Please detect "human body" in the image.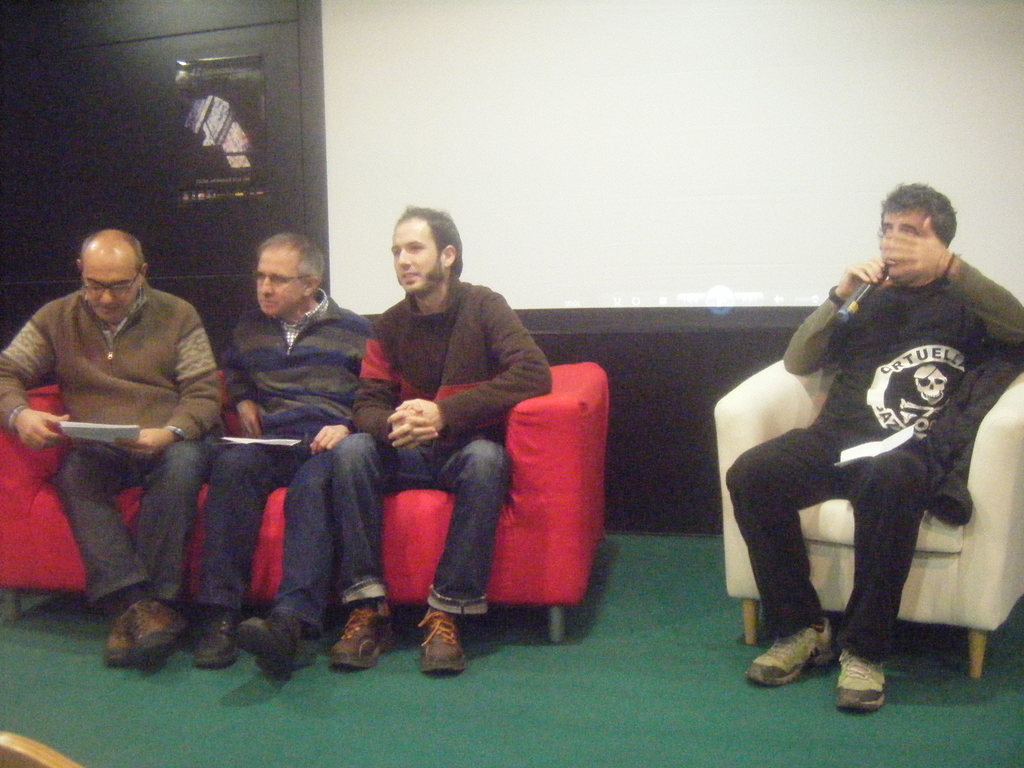
pyautogui.locateOnScreen(724, 183, 1023, 715).
